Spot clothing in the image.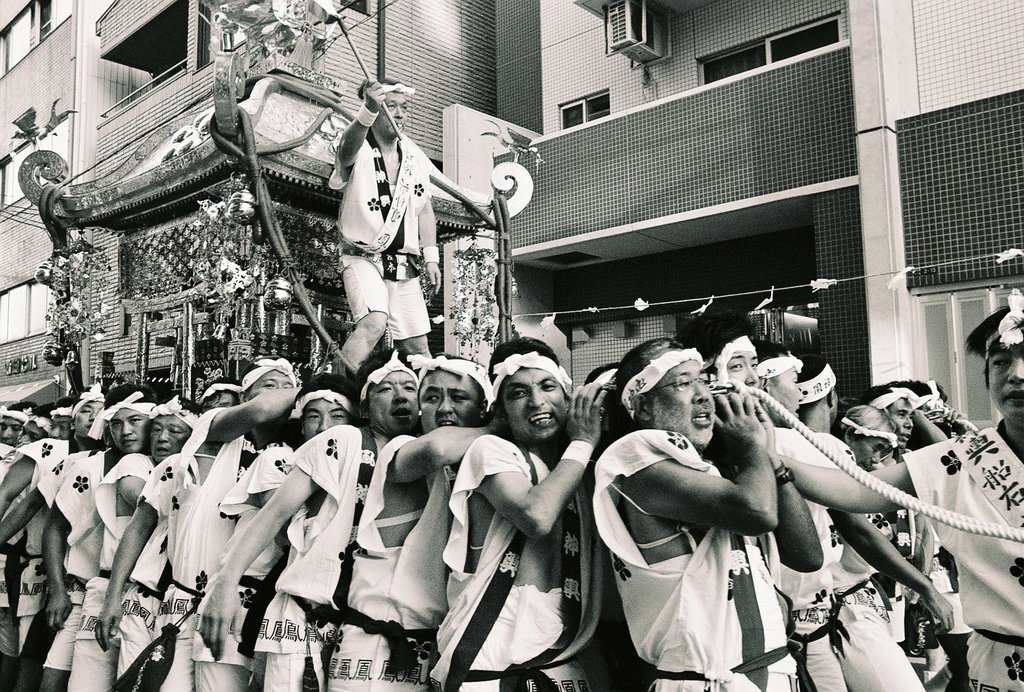
clothing found at x1=333 y1=124 x2=431 y2=337.
